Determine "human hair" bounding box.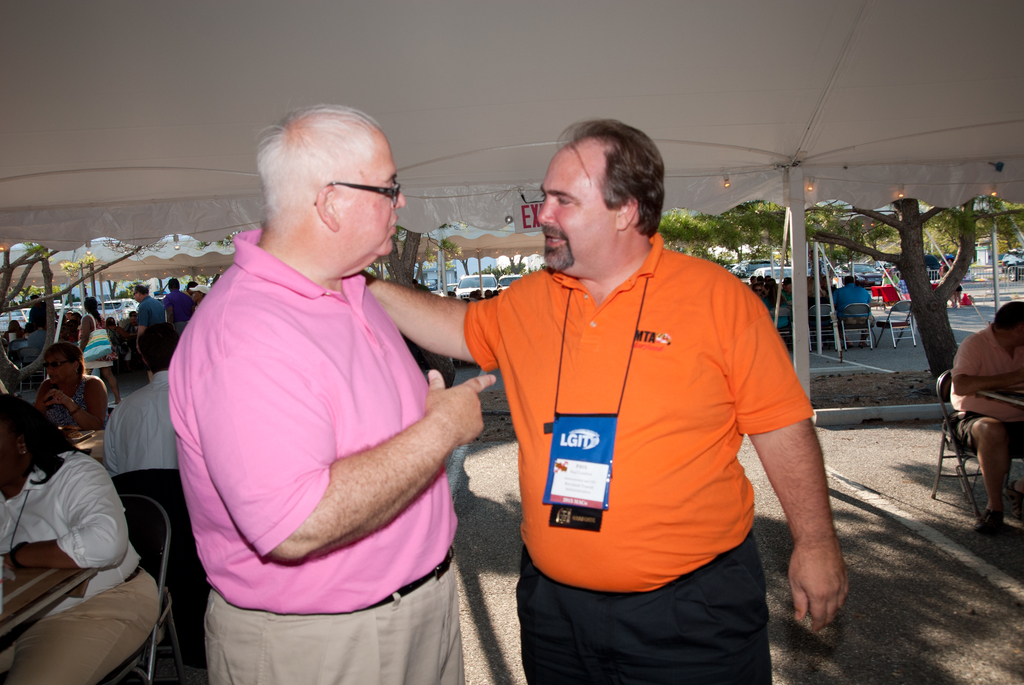
Determined: x1=822, y1=275, x2=831, y2=282.
